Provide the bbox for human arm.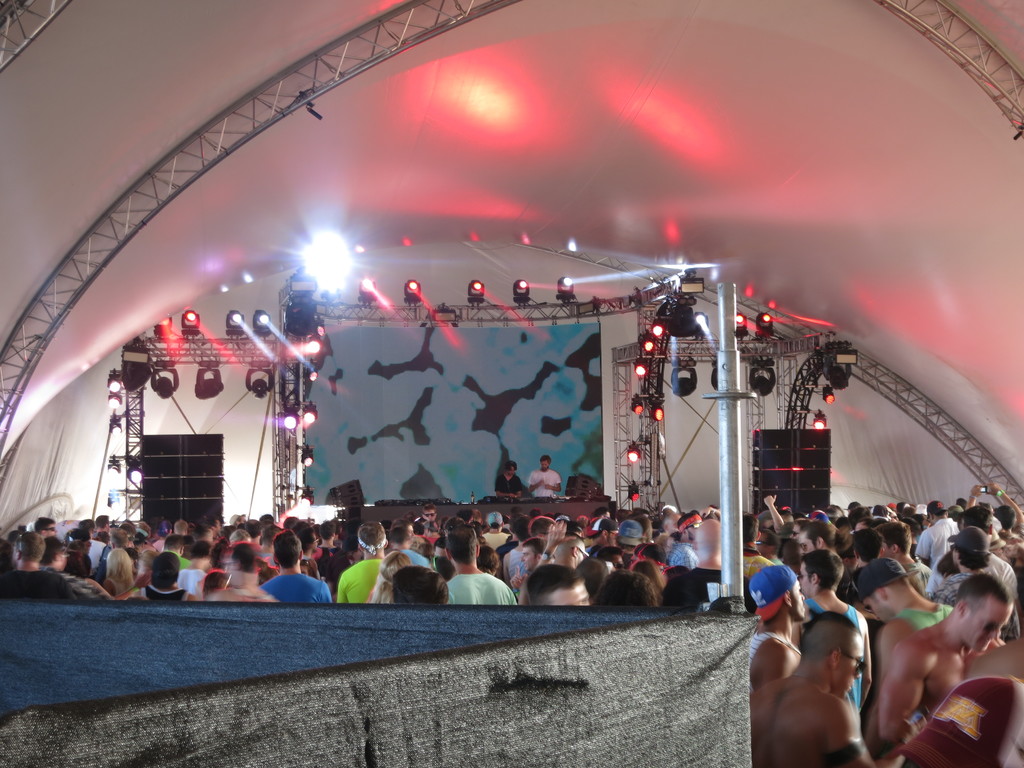
(left=529, top=472, right=545, bottom=489).
